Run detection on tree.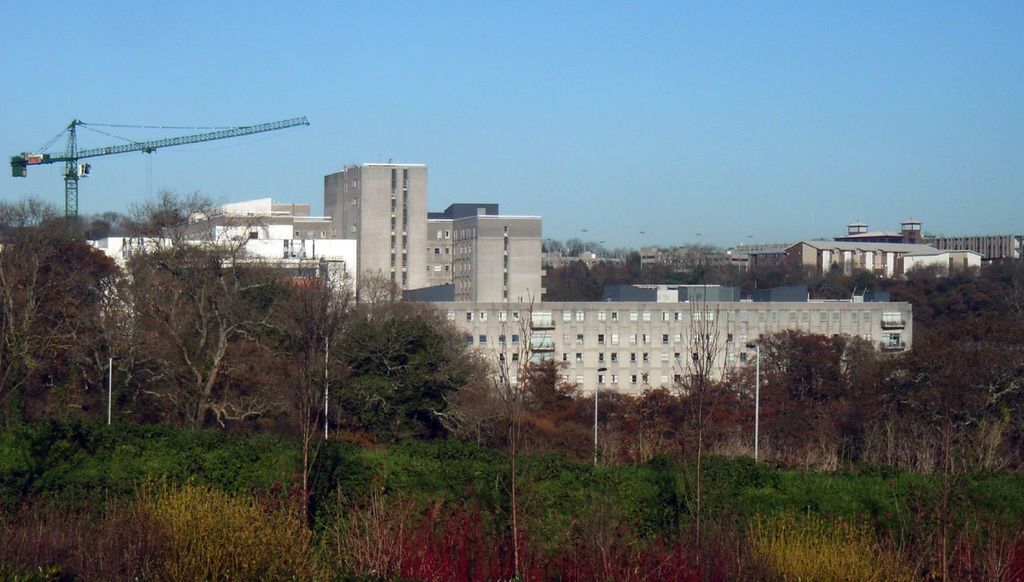
Result: {"left": 114, "top": 217, "right": 336, "bottom": 434}.
